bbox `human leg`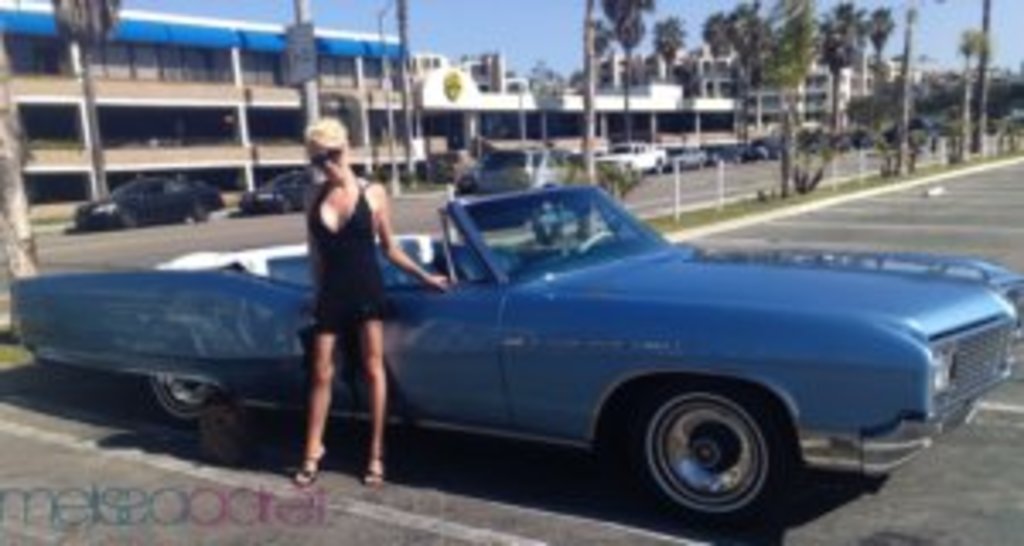
355 321 389 491
